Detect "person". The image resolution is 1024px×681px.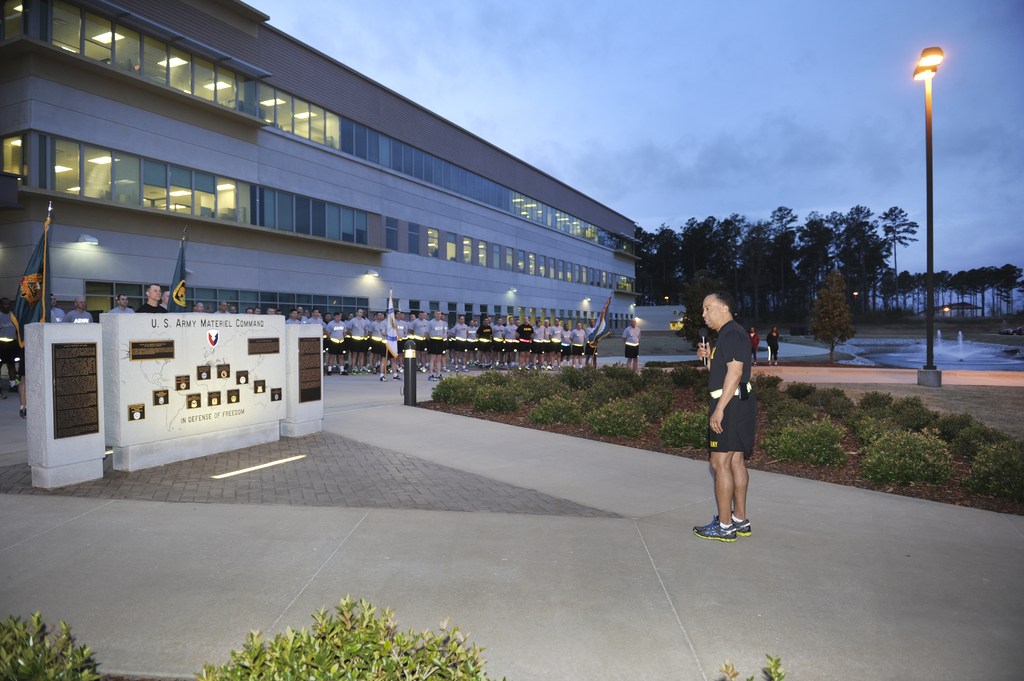
(767, 326, 786, 367).
